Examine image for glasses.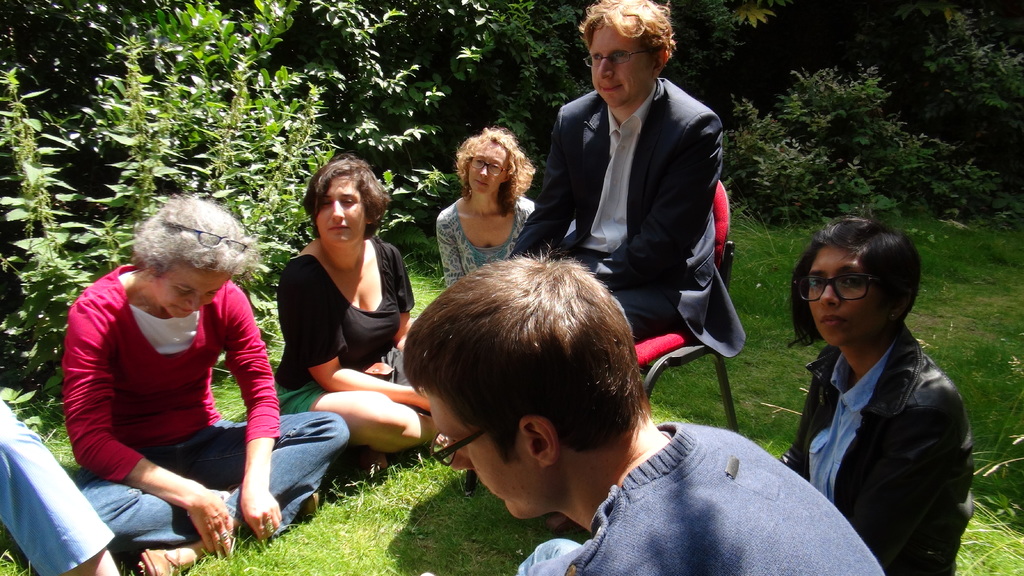
Examination result: bbox=(422, 423, 490, 472).
